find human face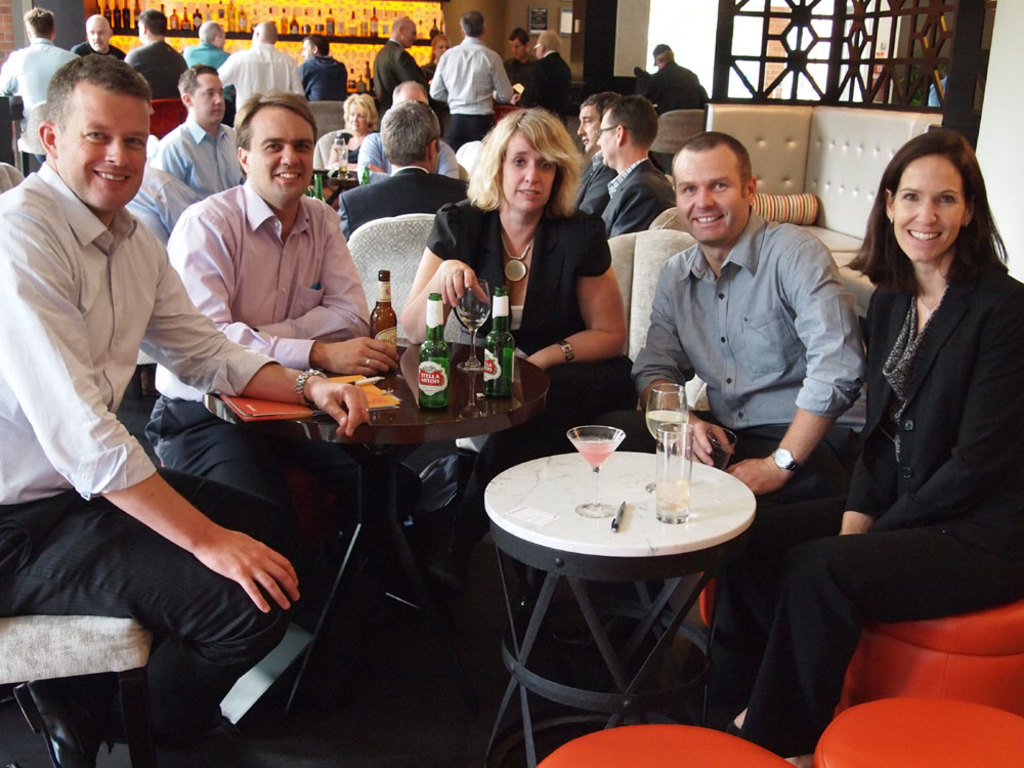
349, 101, 366, 128
